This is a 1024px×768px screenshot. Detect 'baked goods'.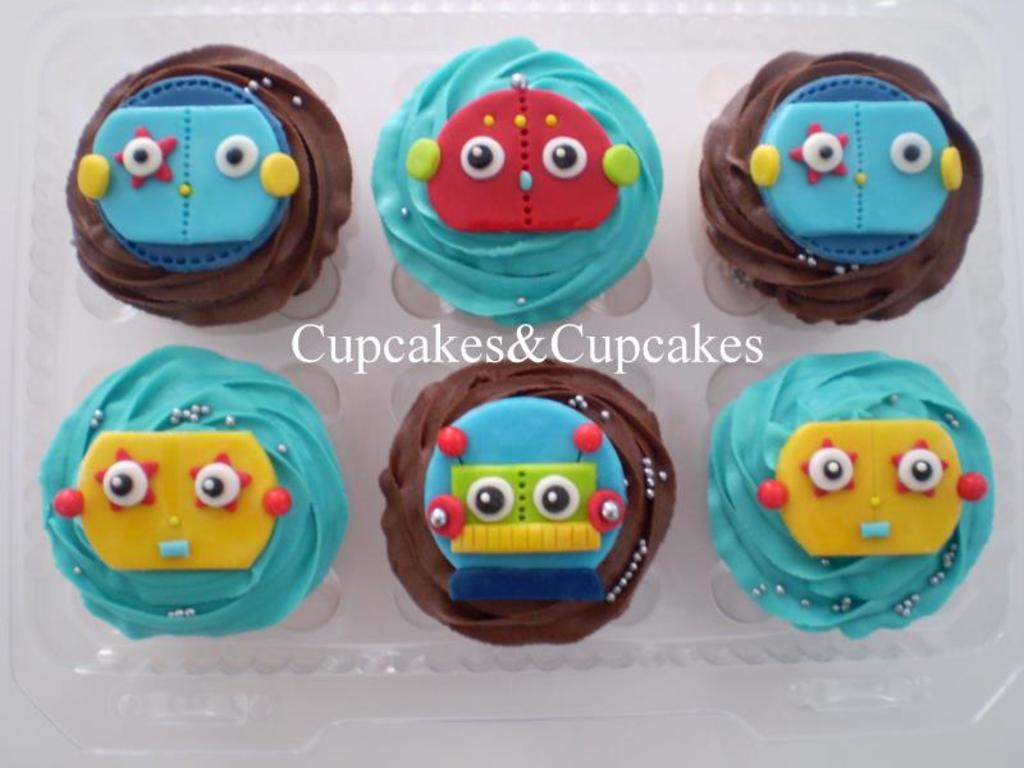
(68, 41, 353, 326).
